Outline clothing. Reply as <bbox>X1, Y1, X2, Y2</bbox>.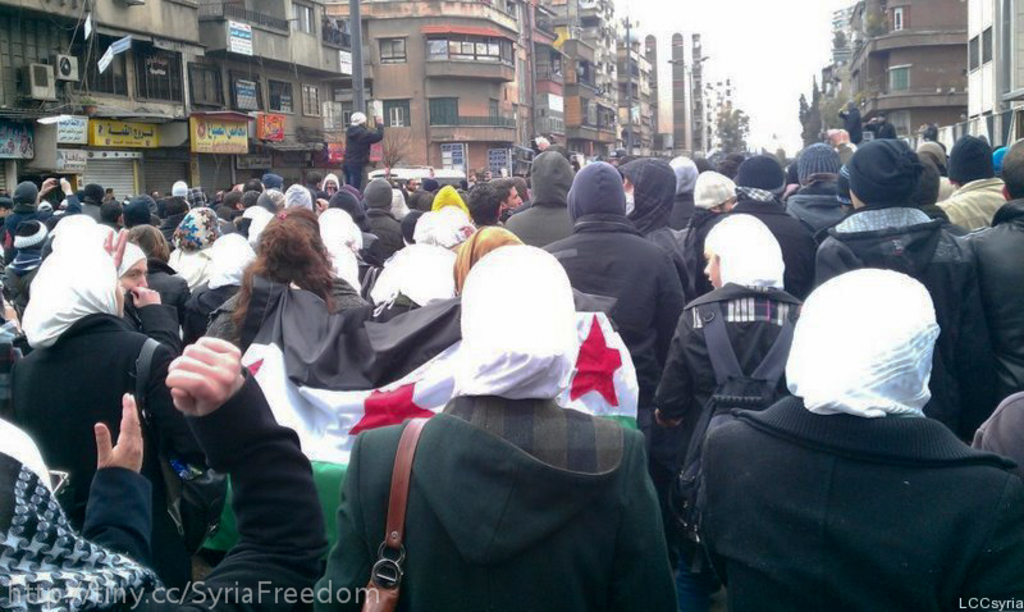
<bbox>614, 156, 687, 282</bbox>.
